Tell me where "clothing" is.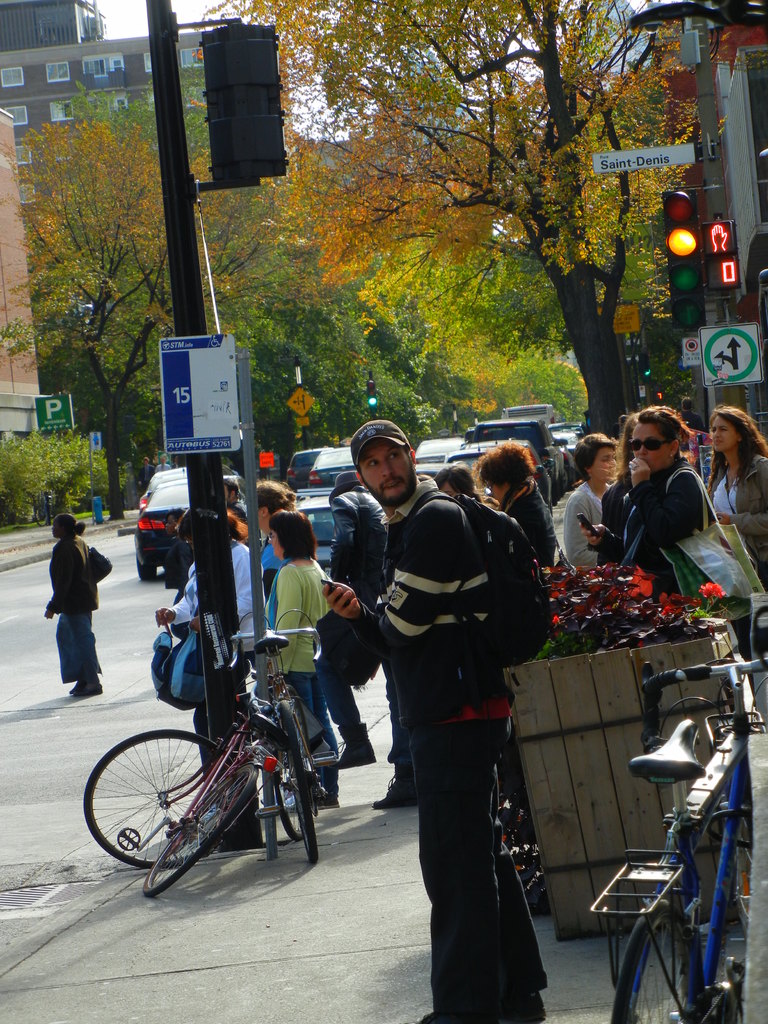
"clothing" is at select_region(165, 538, 272, 828).
